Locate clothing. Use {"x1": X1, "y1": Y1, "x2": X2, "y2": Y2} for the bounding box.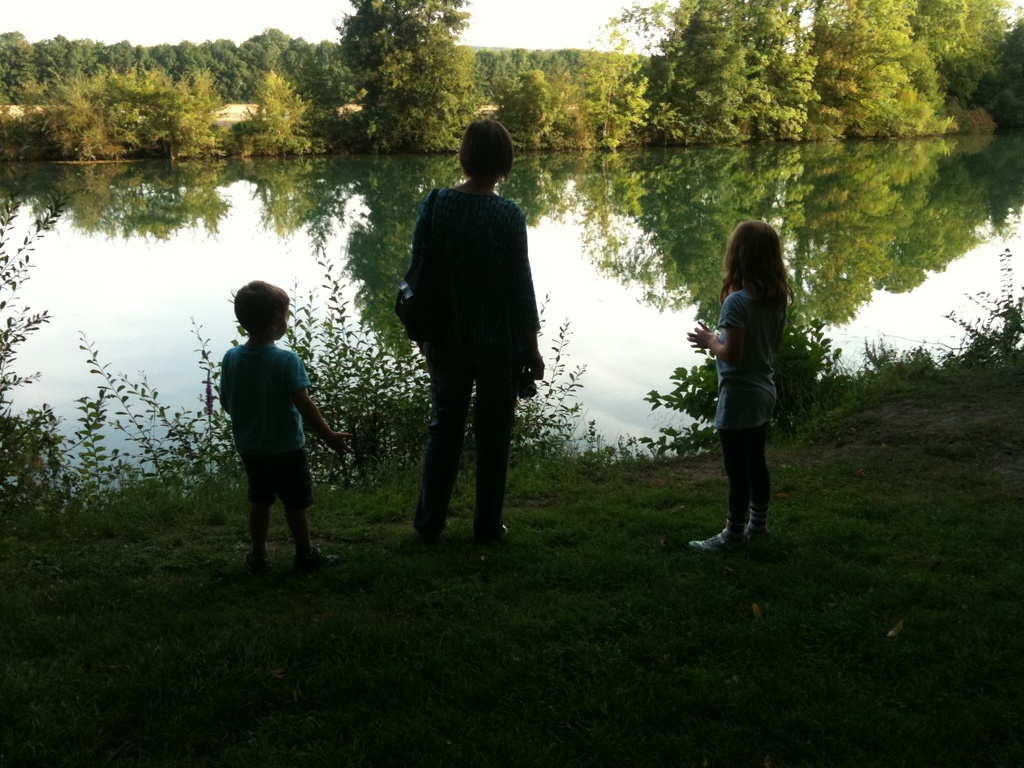
{"x1": 707, "y1": 284, "x2": 780, "y2": 514}.
